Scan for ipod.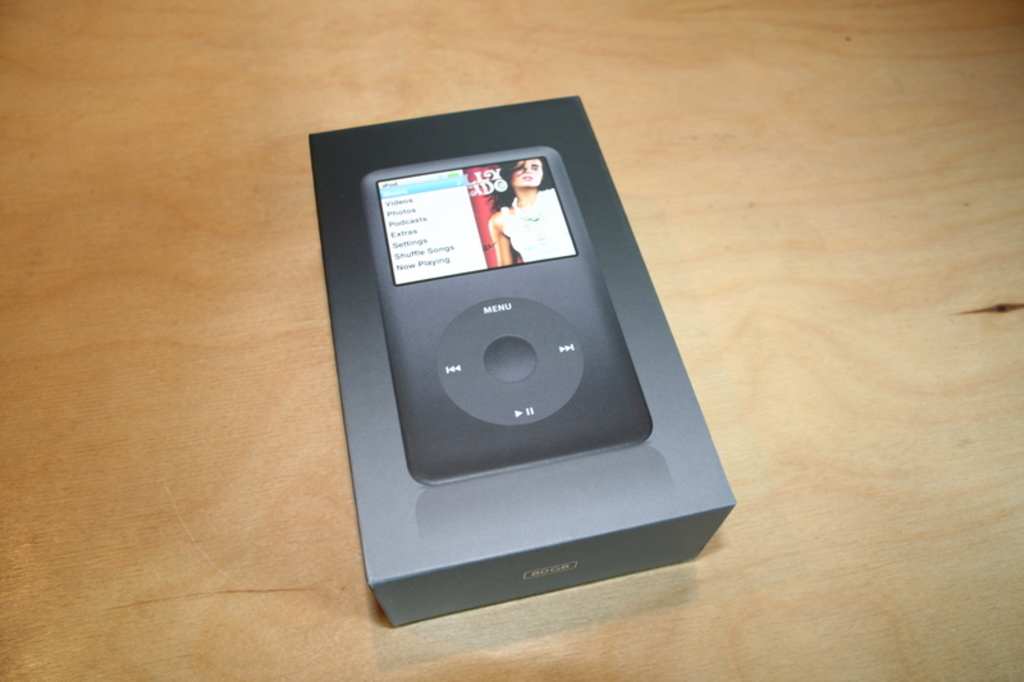
Scan result: left=365, top=142, right=652, bottom=488.
